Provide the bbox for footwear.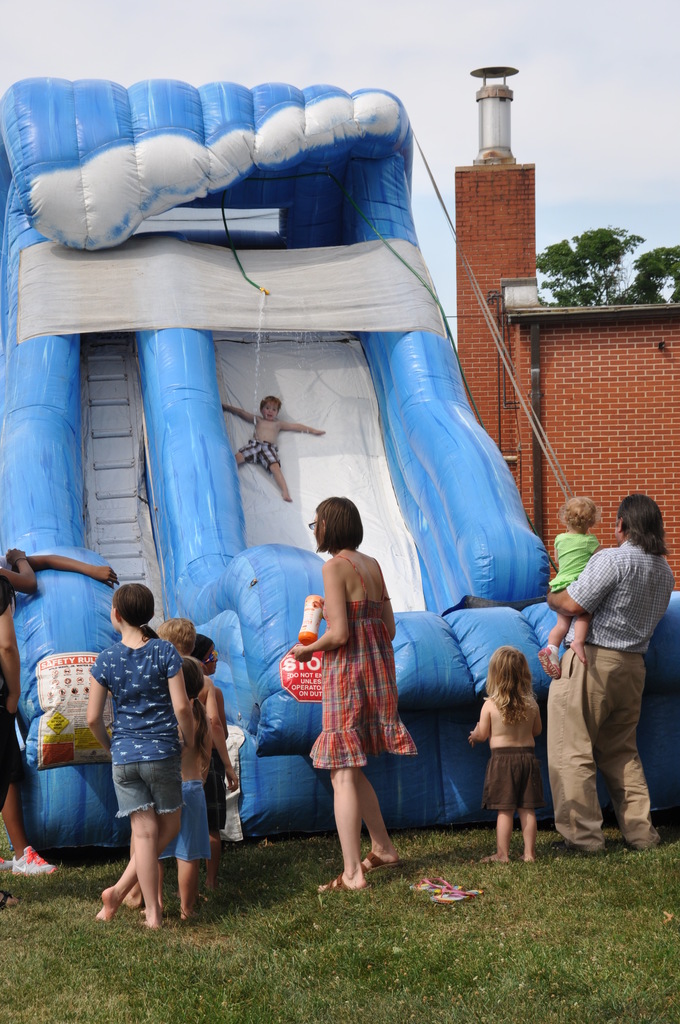
[left=413, top=874, right=462, bottom=896].
